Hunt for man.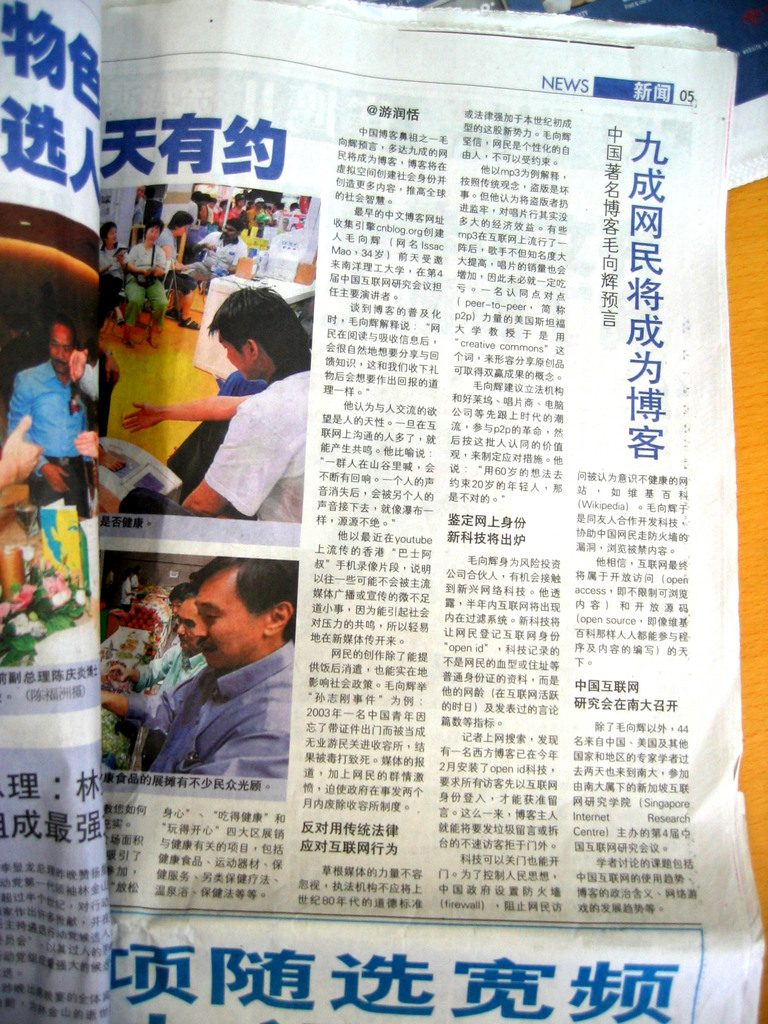
Hunted down at x1=63, y1=342, x2=103, y2=396.
